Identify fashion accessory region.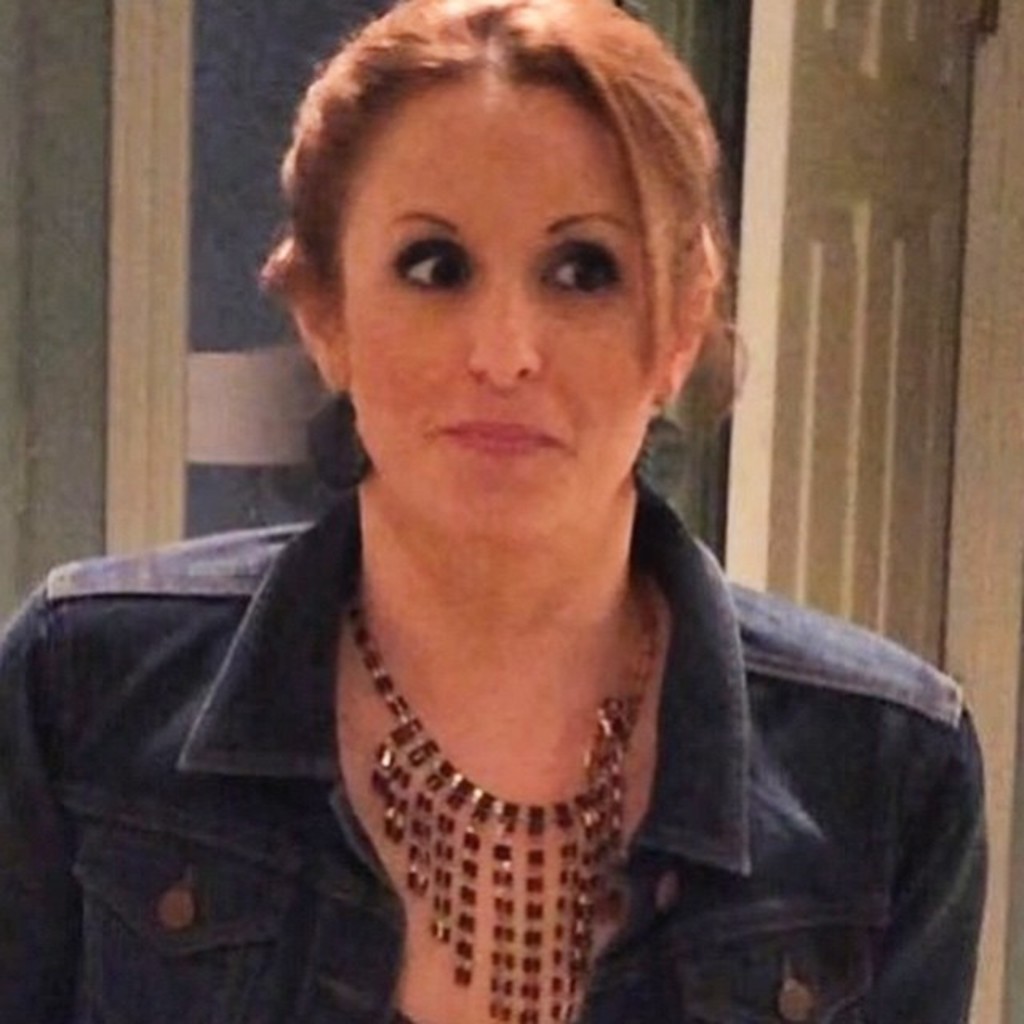
Region: bbox=(347, 578, 664, 1022).
